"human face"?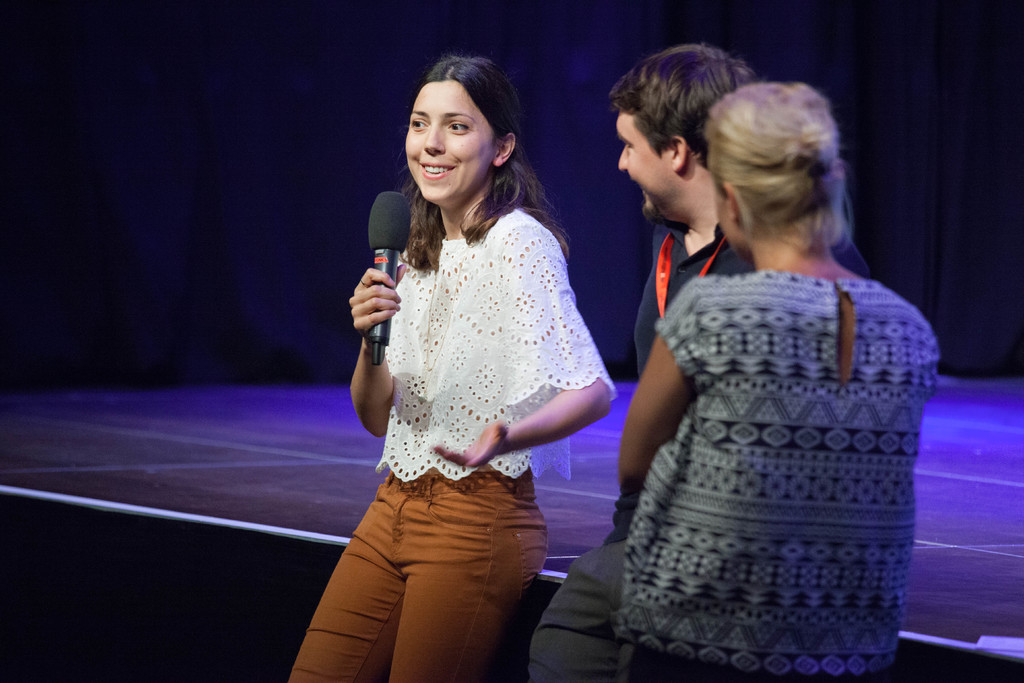
x1=715, y1=197, x2=751, y2=262
